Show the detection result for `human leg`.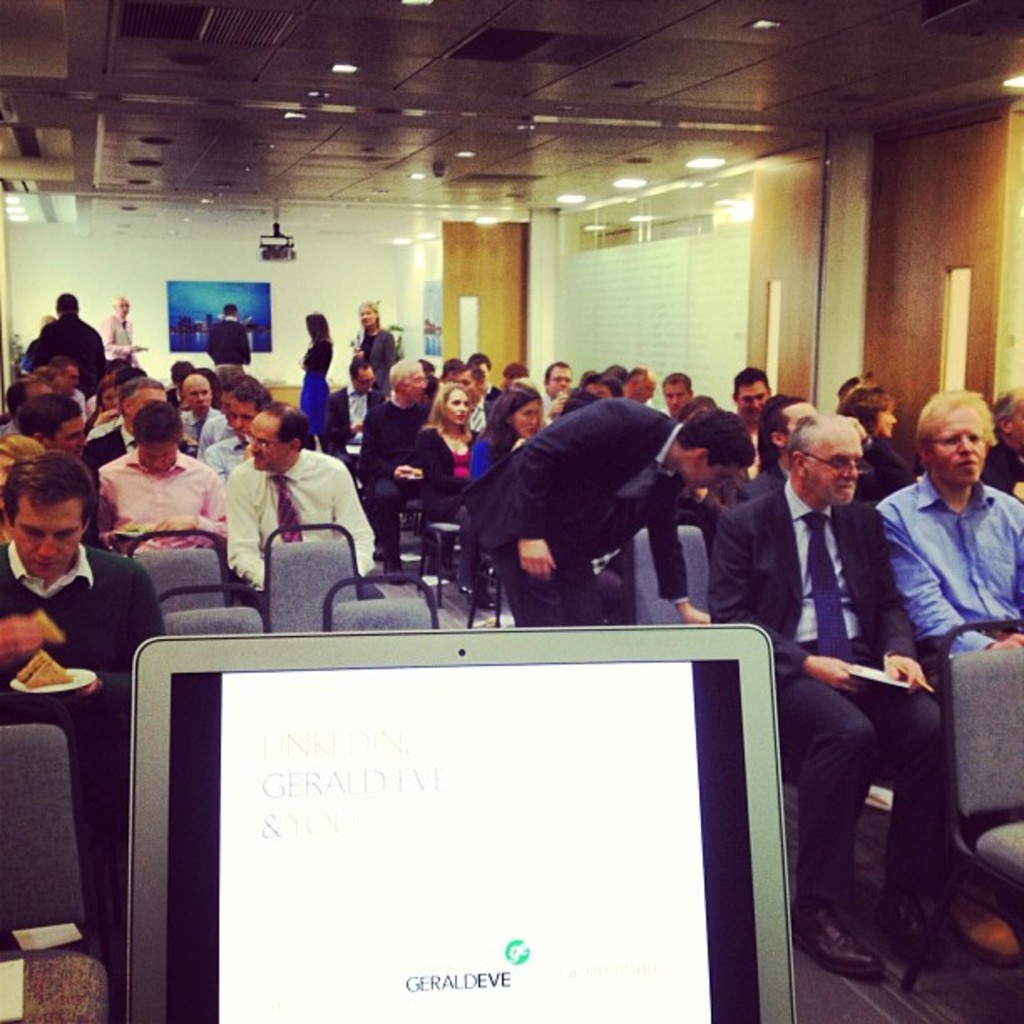
pyautogui.locateOnScreen(440, 504, 492, 601).
